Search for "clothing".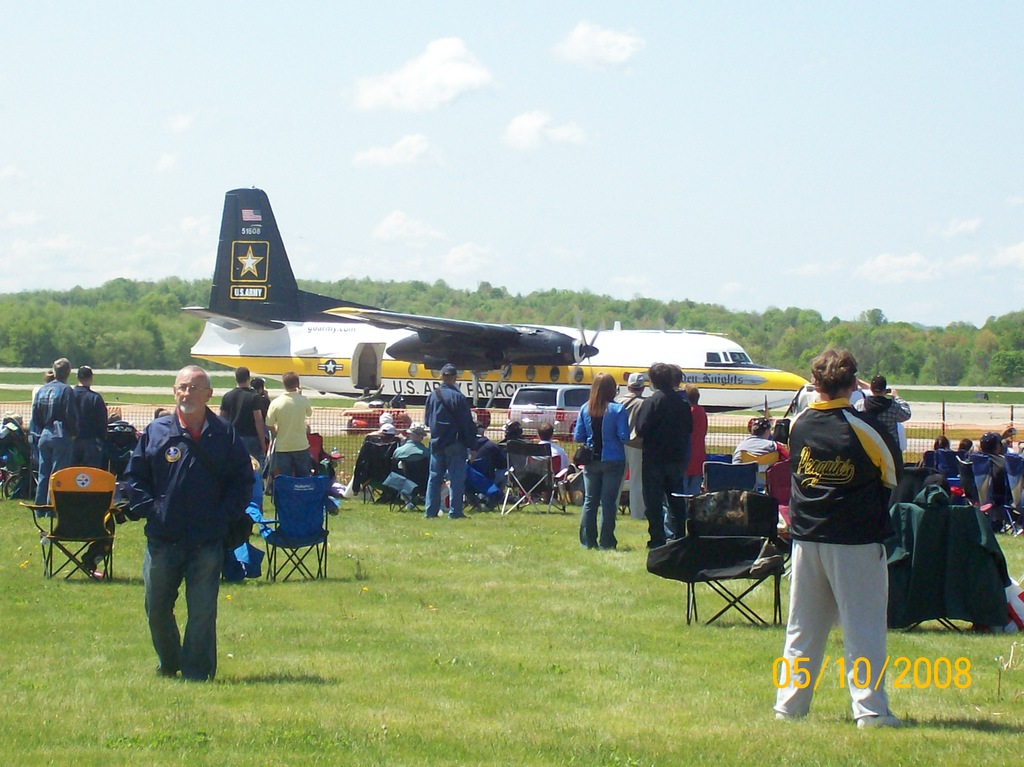
Found at box(421, 385, 468, 518).
